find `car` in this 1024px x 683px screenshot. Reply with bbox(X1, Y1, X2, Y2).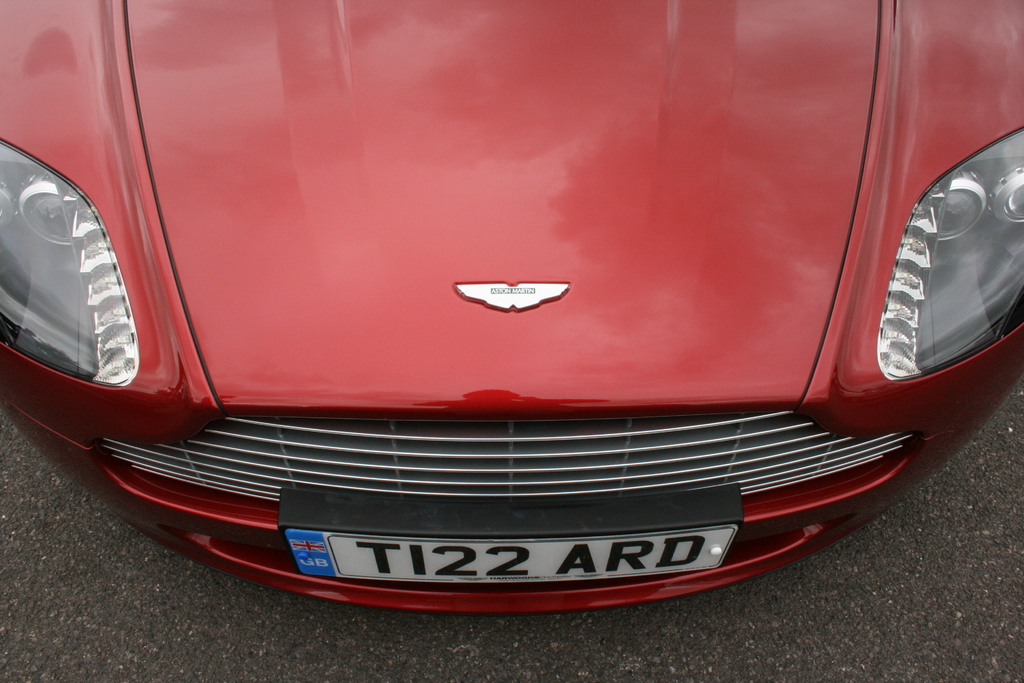
bbox(0, 40, 1008, 625).
